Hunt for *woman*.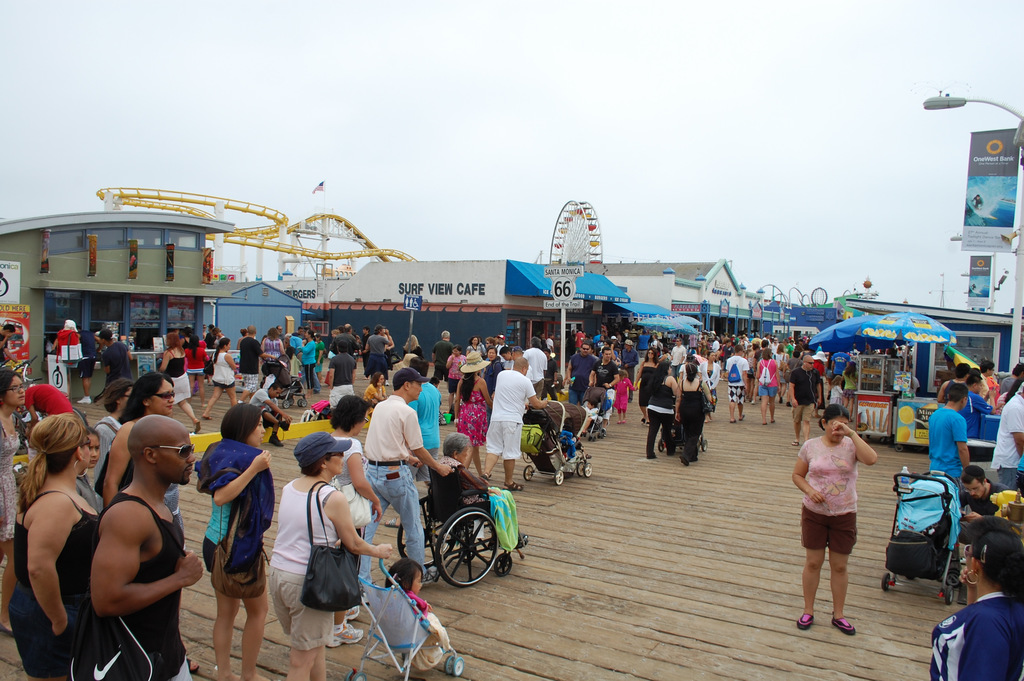
Hunted down at [x1=695, y1=350, x2=723, y2=420].
